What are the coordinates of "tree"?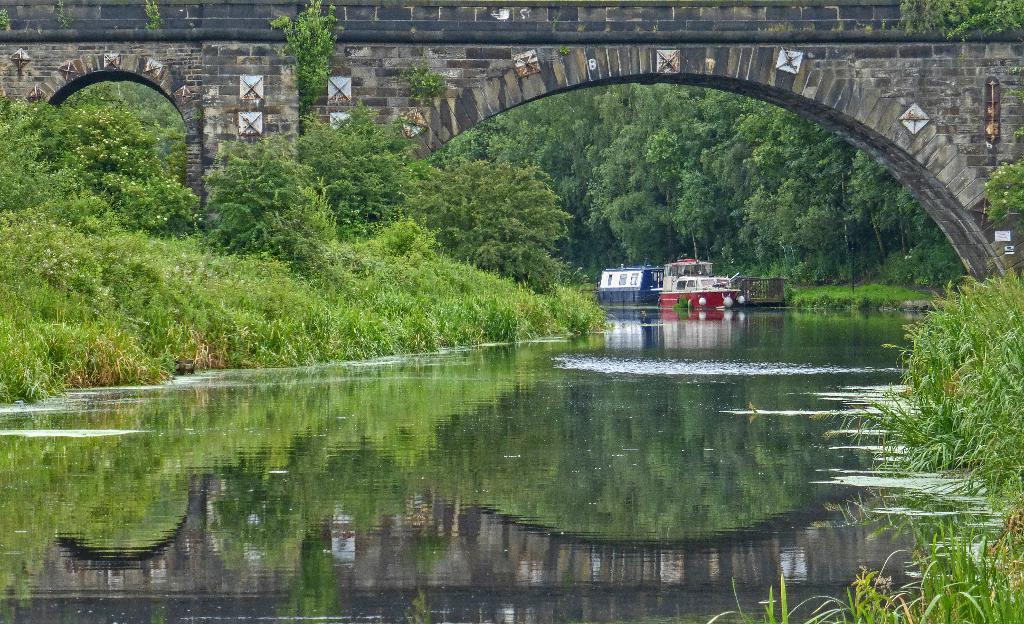
BBox(193, 131, 325, 256).
